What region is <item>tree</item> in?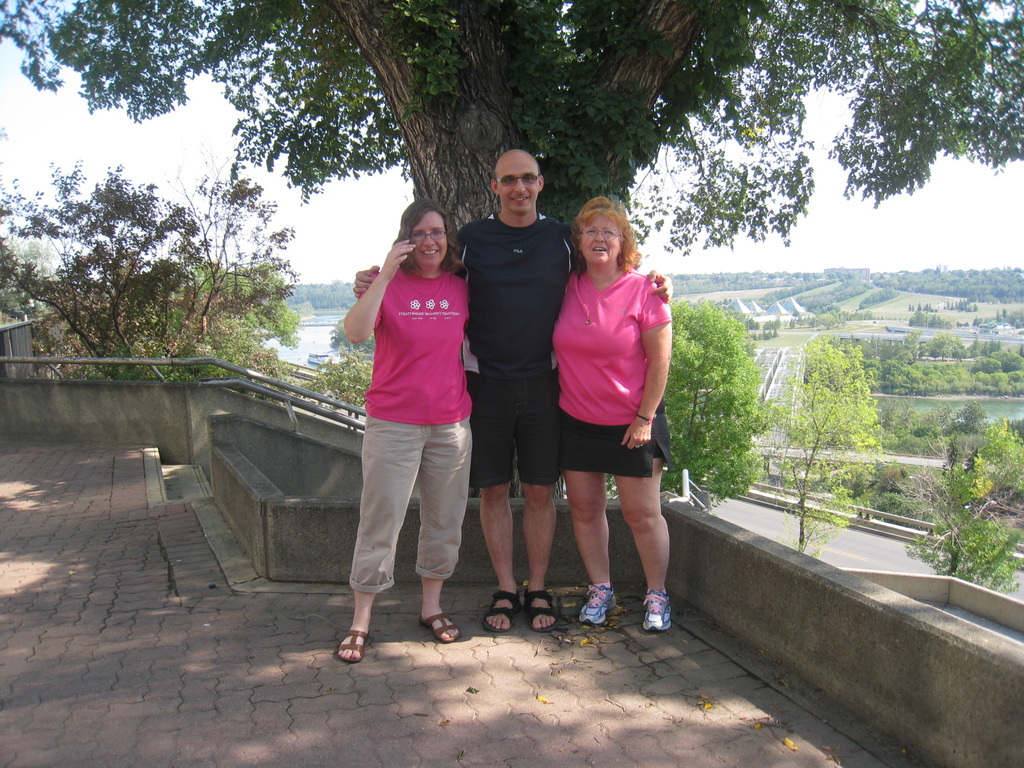
21 112 334 407.
